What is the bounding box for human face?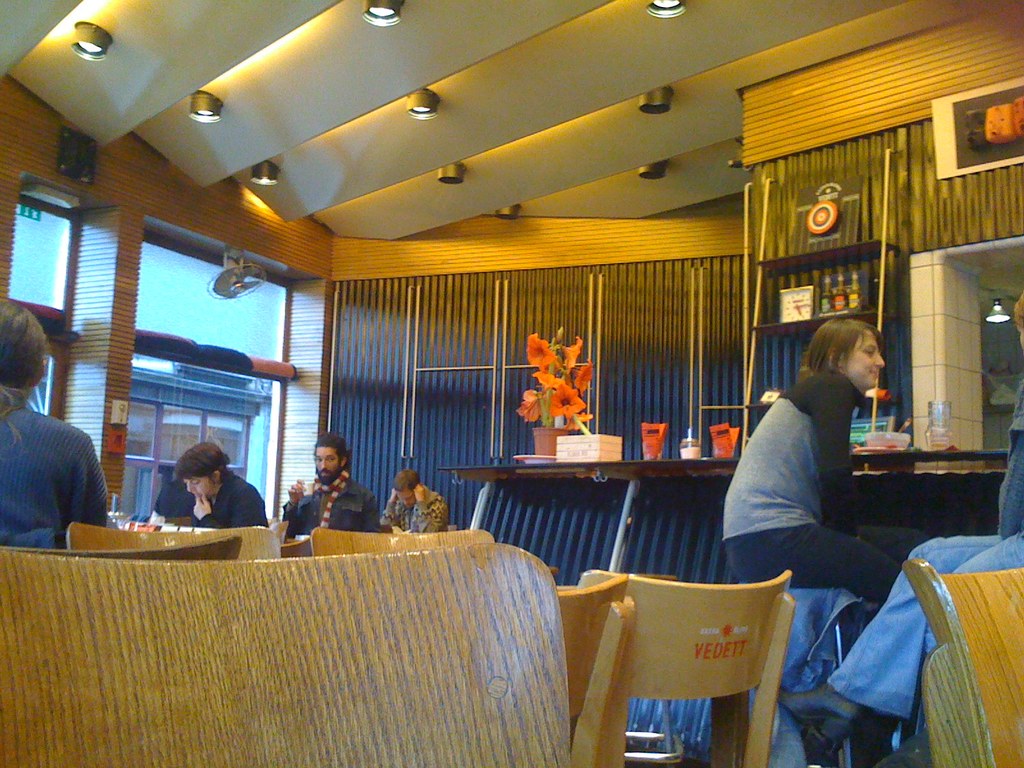
[x1=840, y1=330, x2=886, y2=389].
